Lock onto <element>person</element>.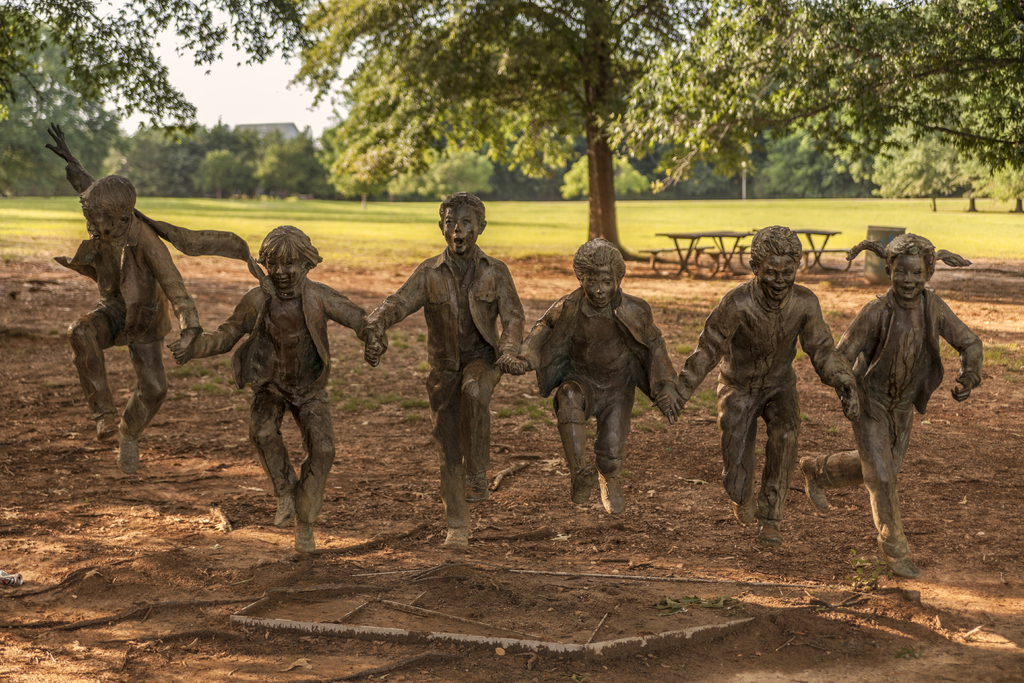
Locked: 805,229,985,577.
